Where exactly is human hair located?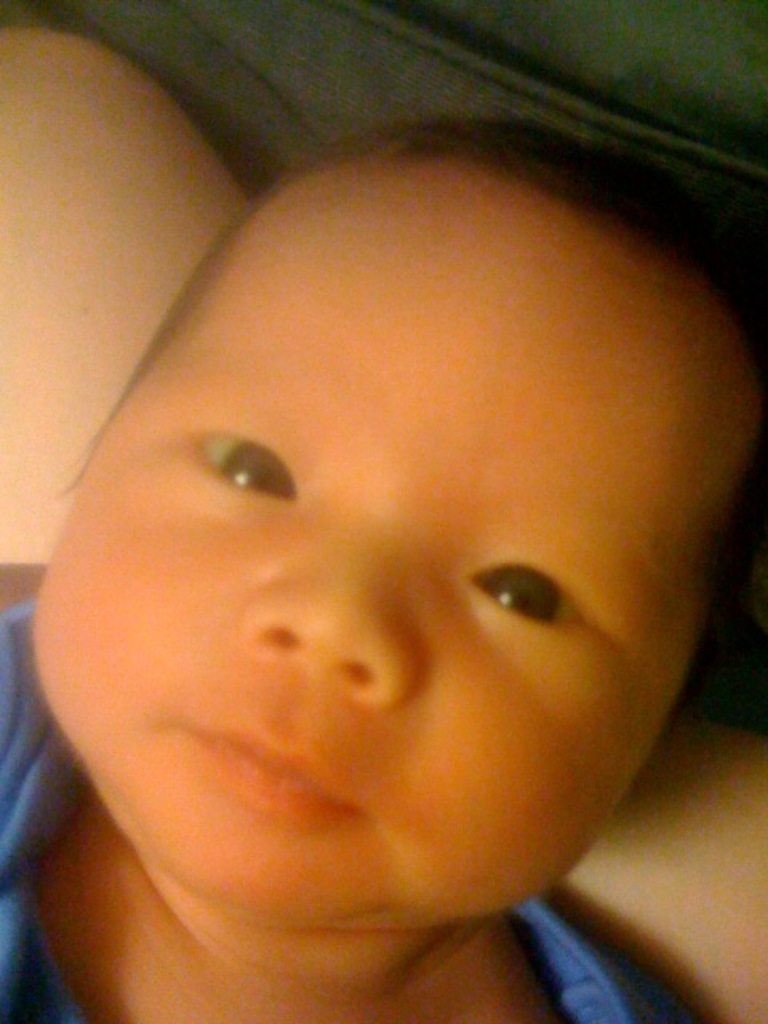
Its bounding box is 40 110 766 694.
